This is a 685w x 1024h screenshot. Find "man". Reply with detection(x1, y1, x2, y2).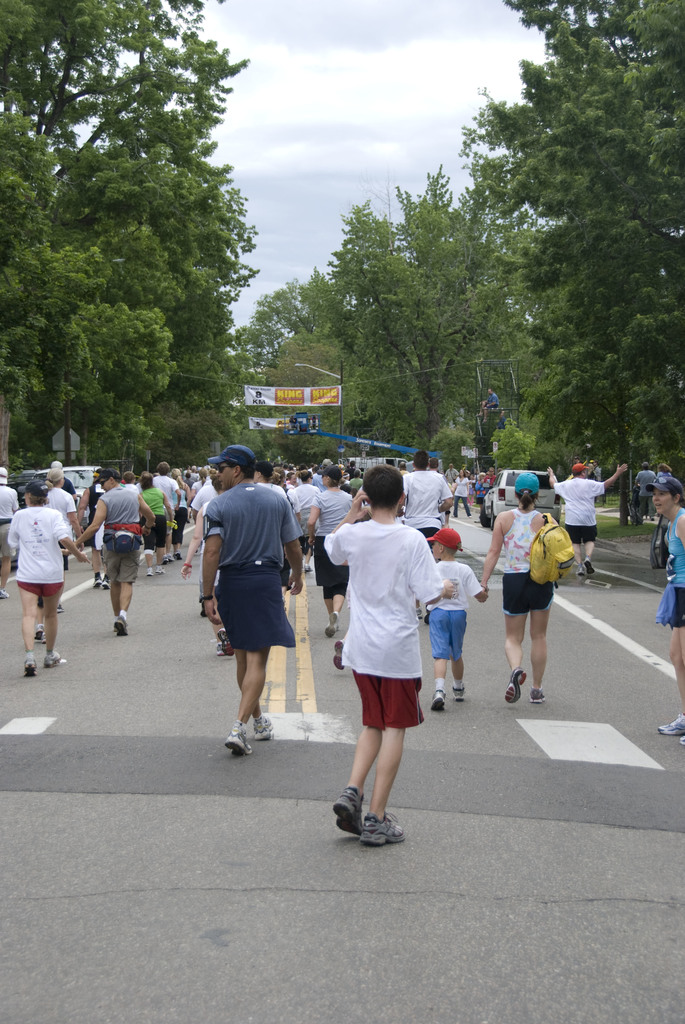
detection(193, 458, 318, 760).
